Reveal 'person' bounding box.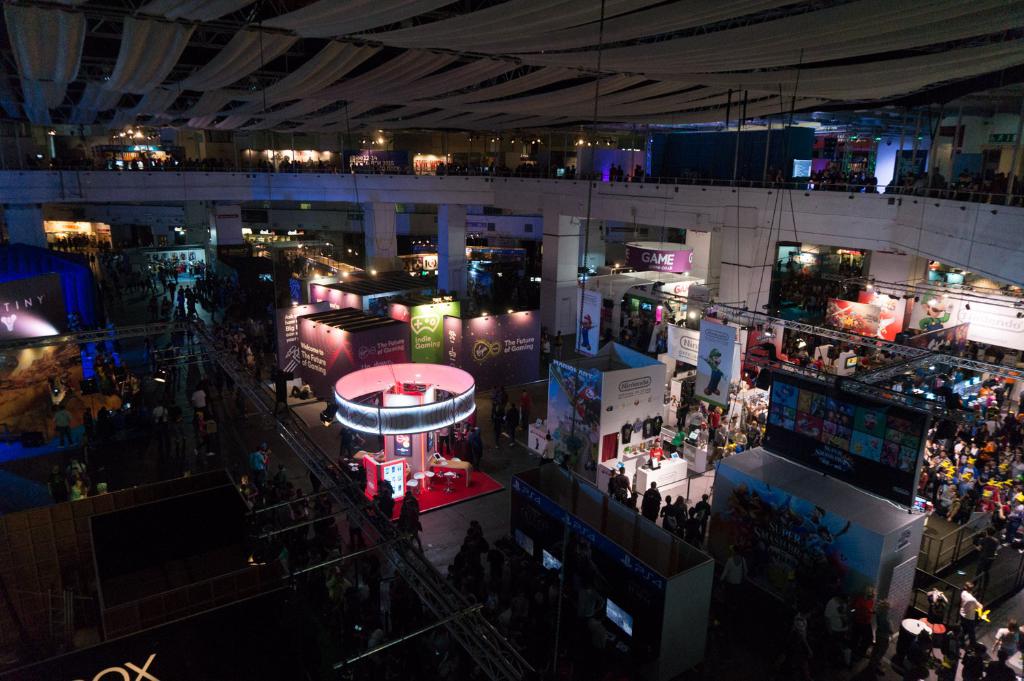
Revealed: bbox(290, 379, 317, 402).
